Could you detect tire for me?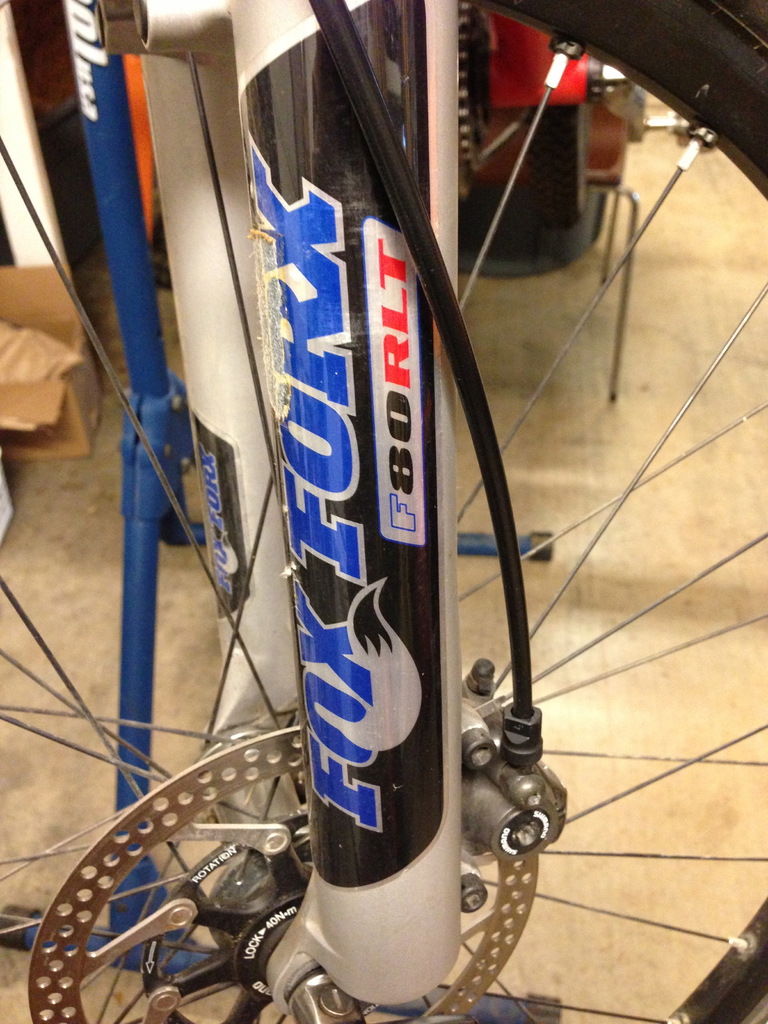
Detection result: region(0, 0, 767, 1023).
